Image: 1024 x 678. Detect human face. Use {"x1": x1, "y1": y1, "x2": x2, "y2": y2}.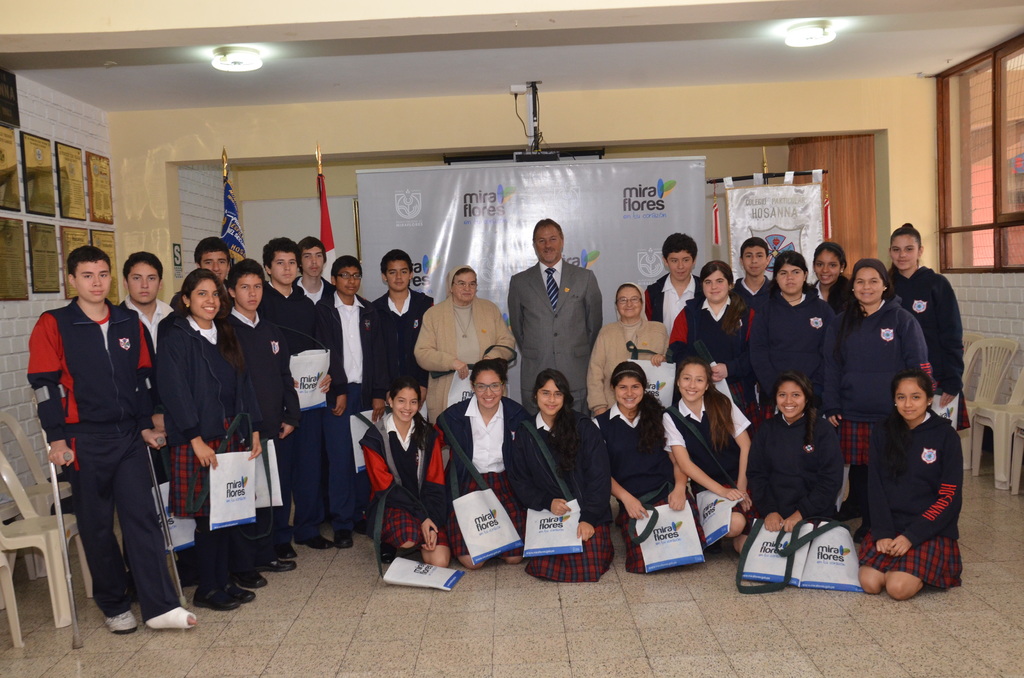
{"x1": 399, "y1": 391, "x2": 414, "y2": 419}.
